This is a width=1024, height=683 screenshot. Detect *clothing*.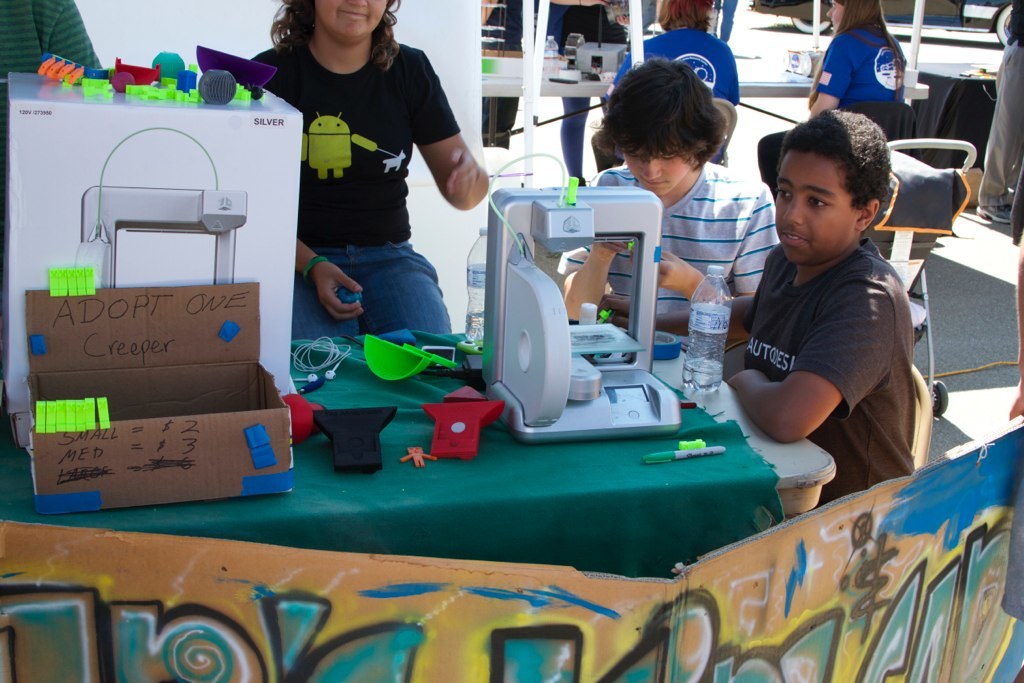
<box>547,3,621,186</box>.
